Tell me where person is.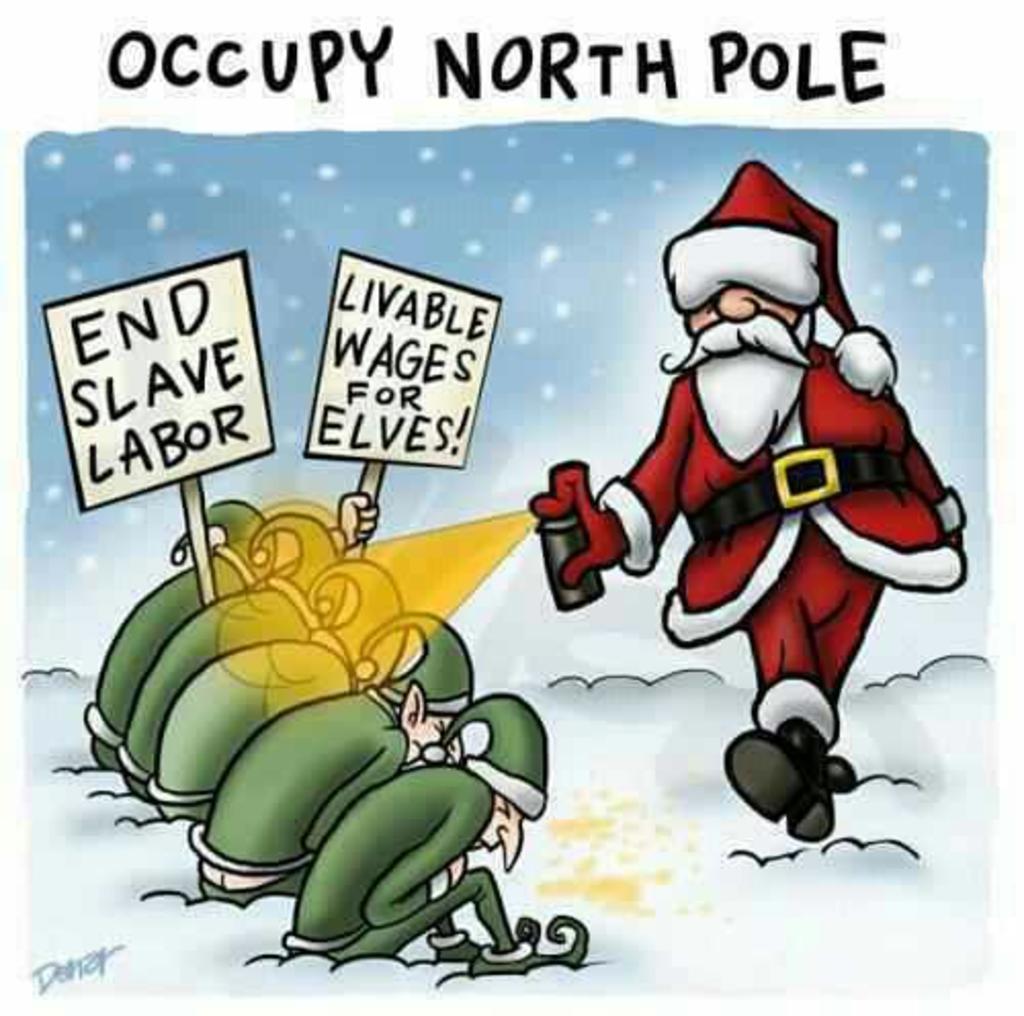
person is at 90:500:260:770.
